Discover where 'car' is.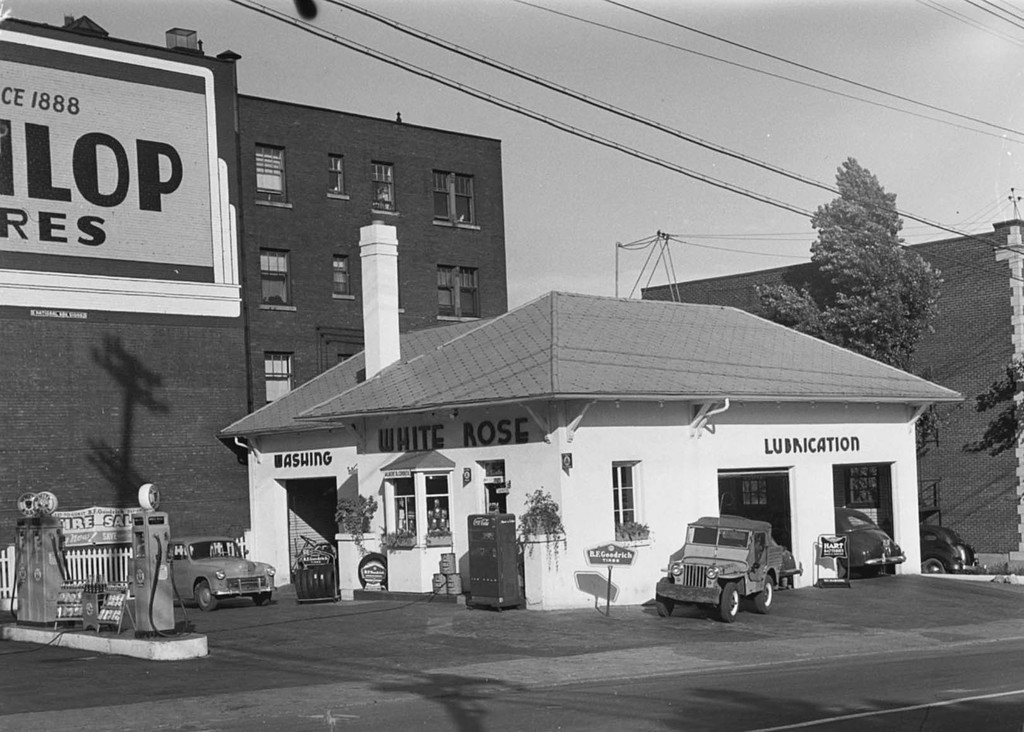
Discovered at region(917, 517, 976, 574).
